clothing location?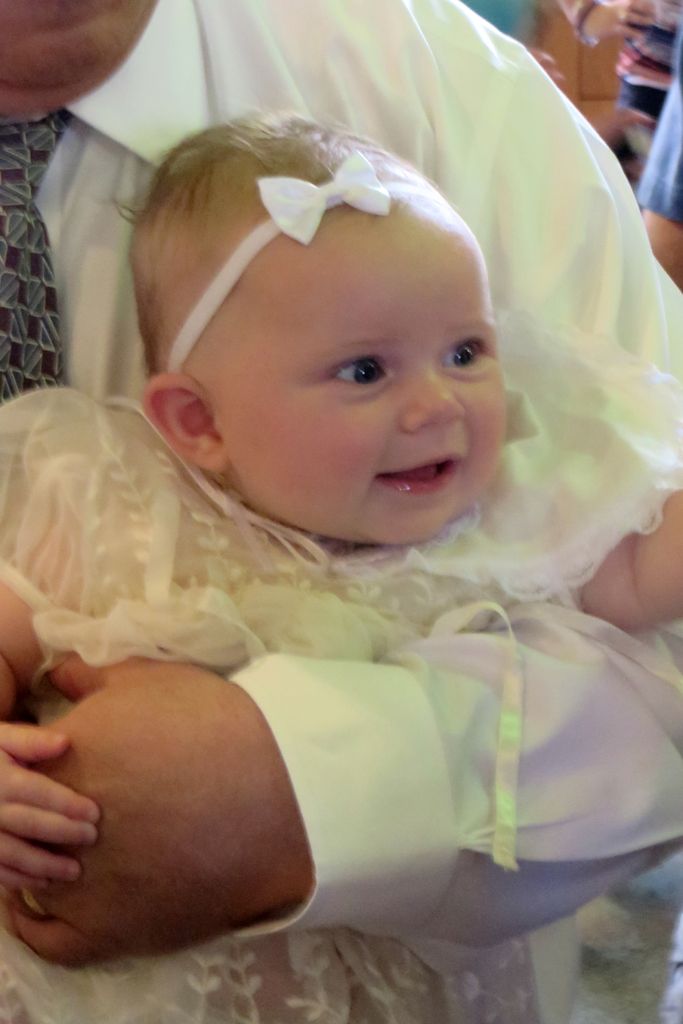
552:0:682:113
